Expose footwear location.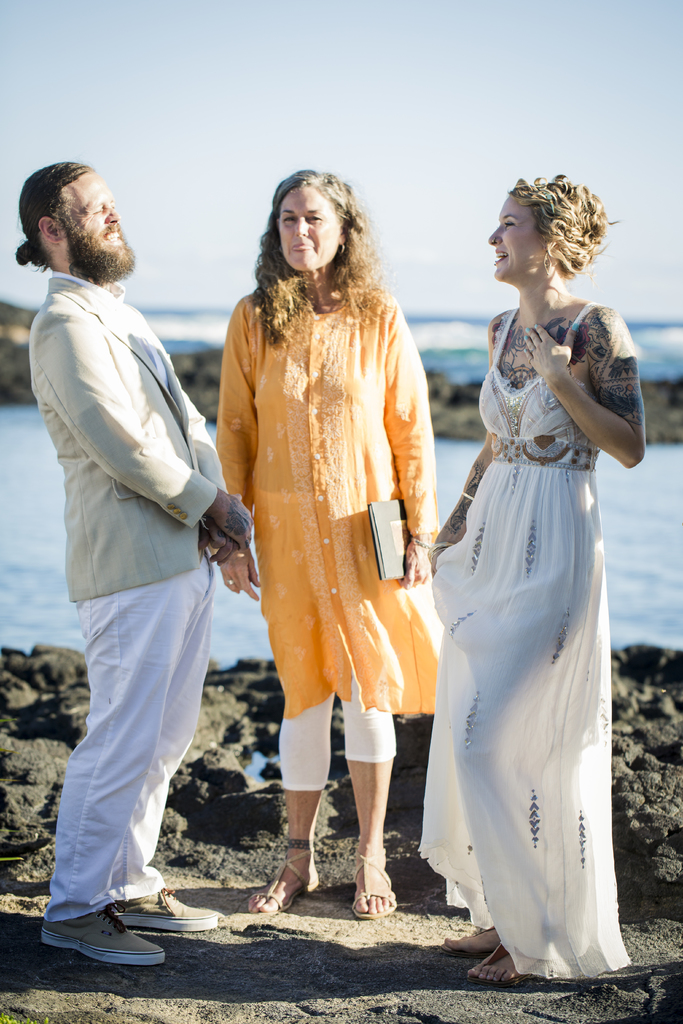
Exposed at [463,941,530,984].
